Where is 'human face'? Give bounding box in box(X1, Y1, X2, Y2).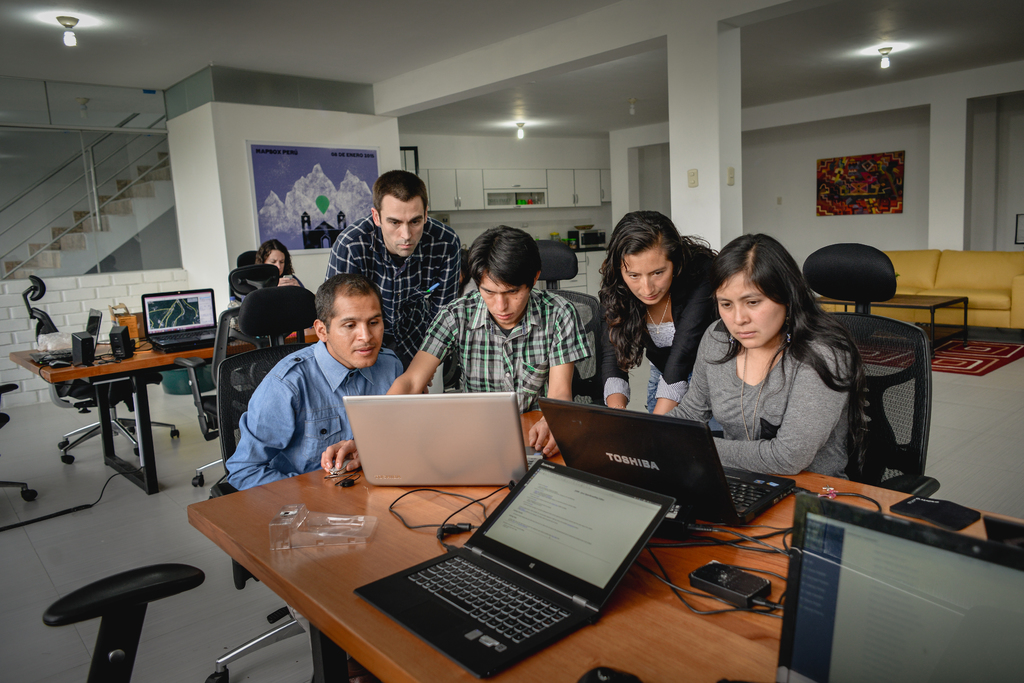
box(266, 247, 287, 277).
